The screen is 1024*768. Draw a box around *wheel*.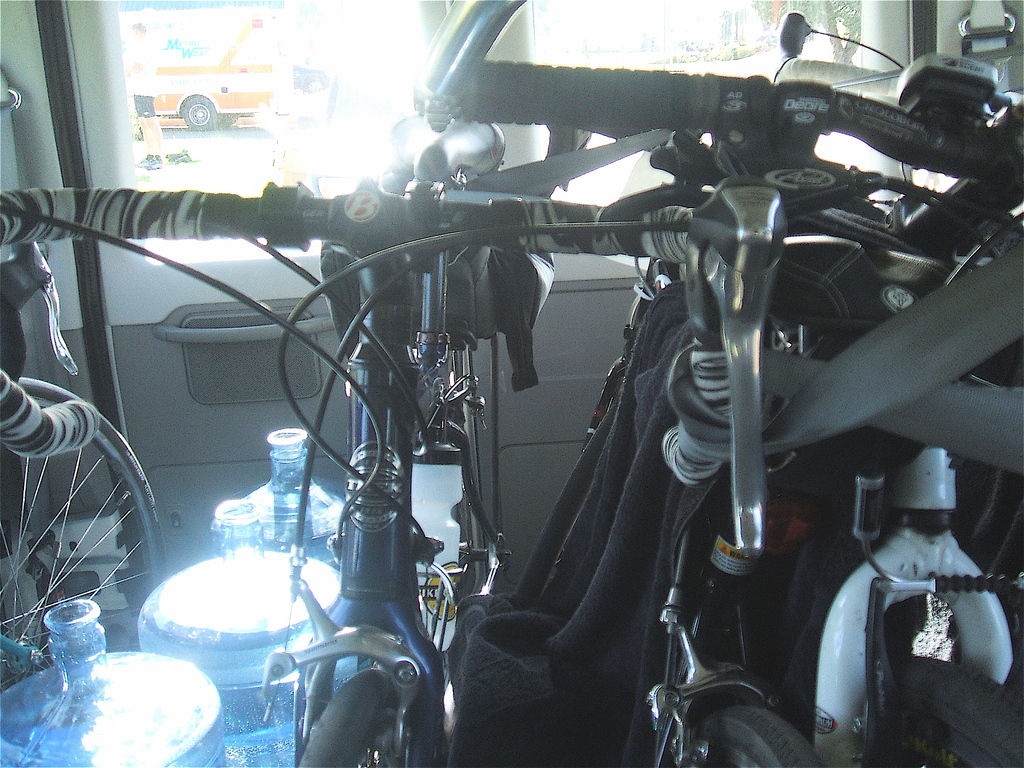
Rect(293, 664, 412, 767).
